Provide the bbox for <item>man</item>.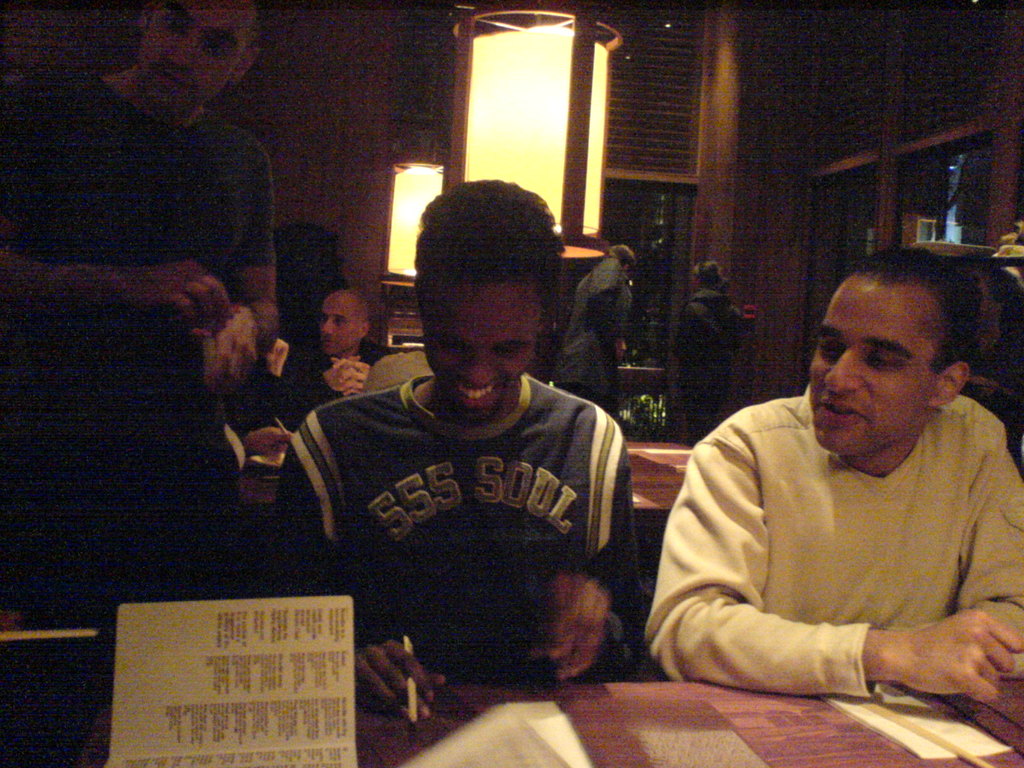
box=[268, 179, 641, 716].
